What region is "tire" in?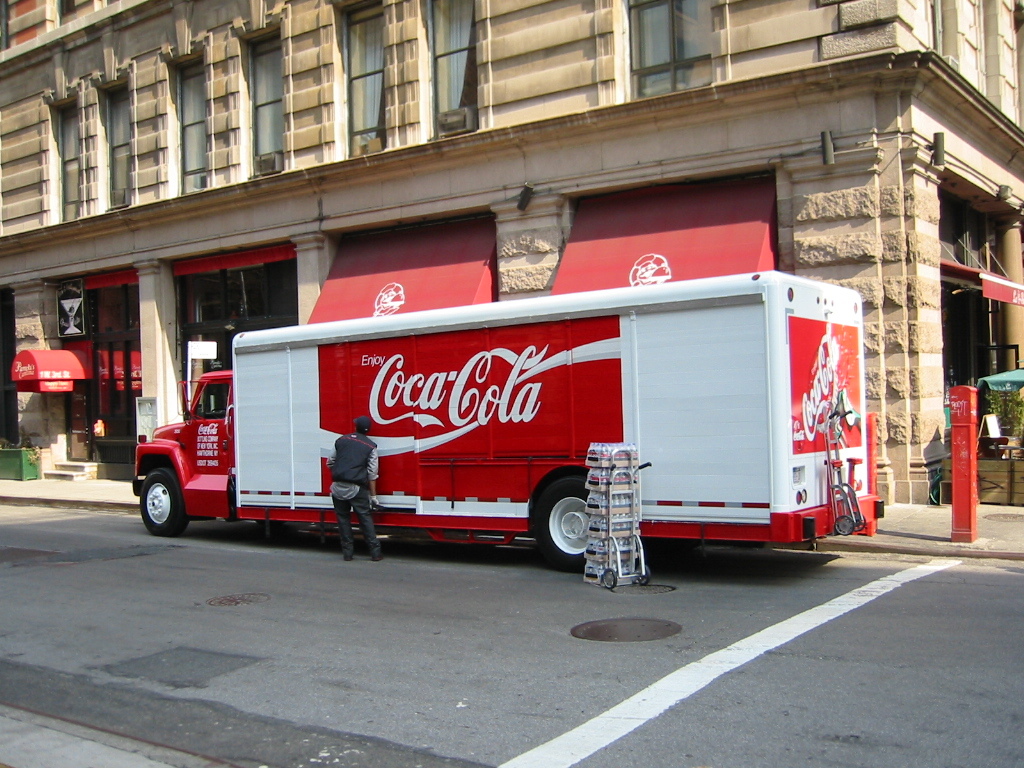
Rect(529, 474, 587, 572).
